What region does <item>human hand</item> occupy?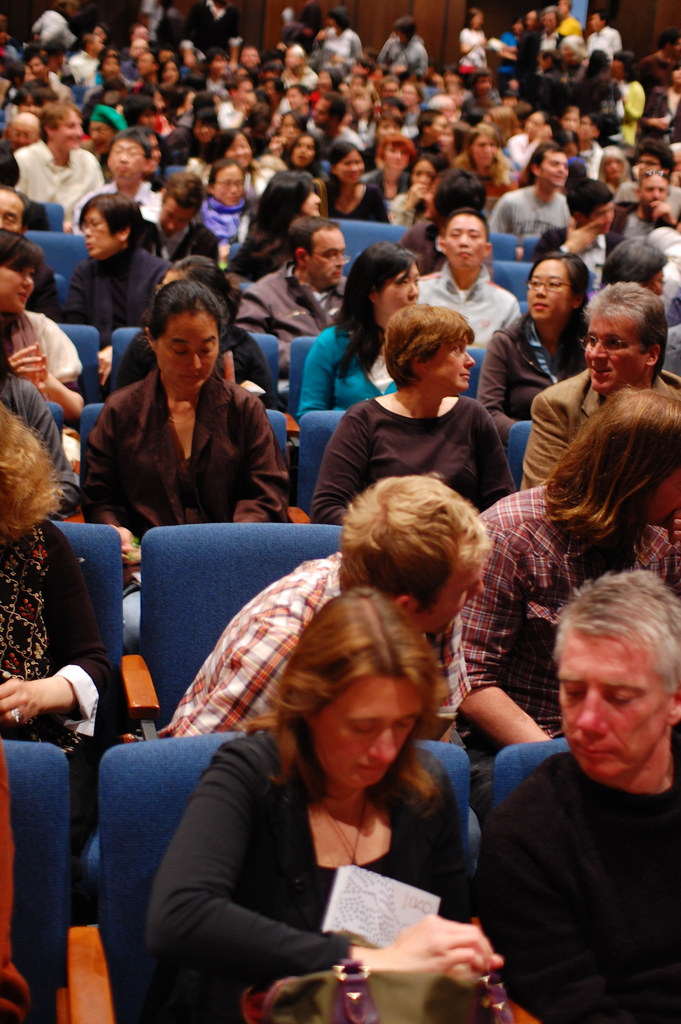
select_region(113, 524, 138, 564).
